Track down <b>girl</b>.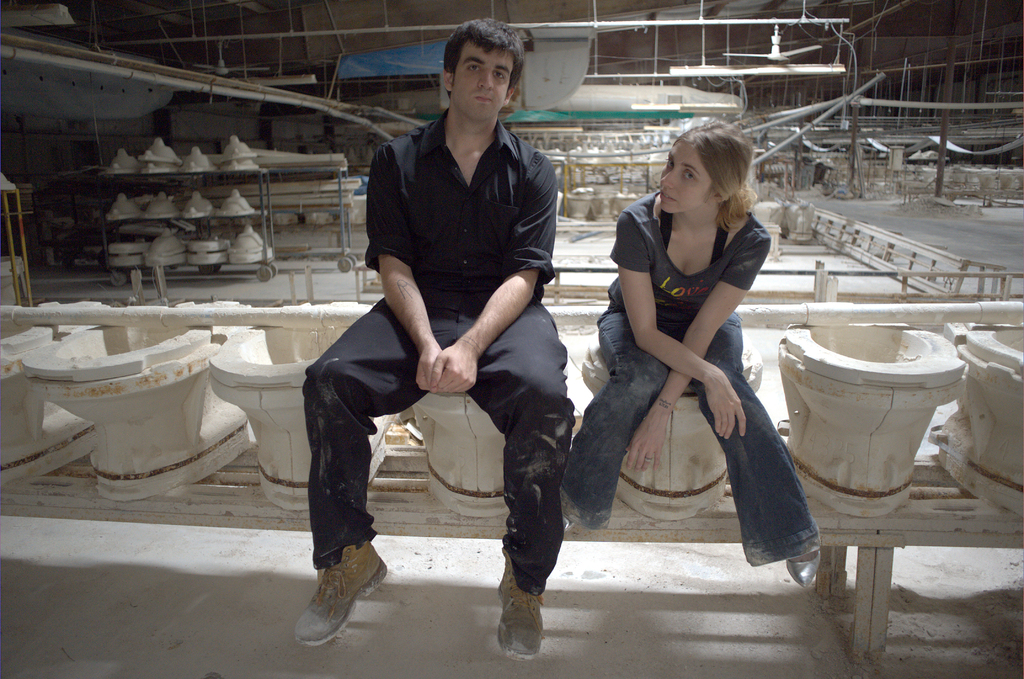
Tracked to (left=549, top=110, right=822, bottom=591).
